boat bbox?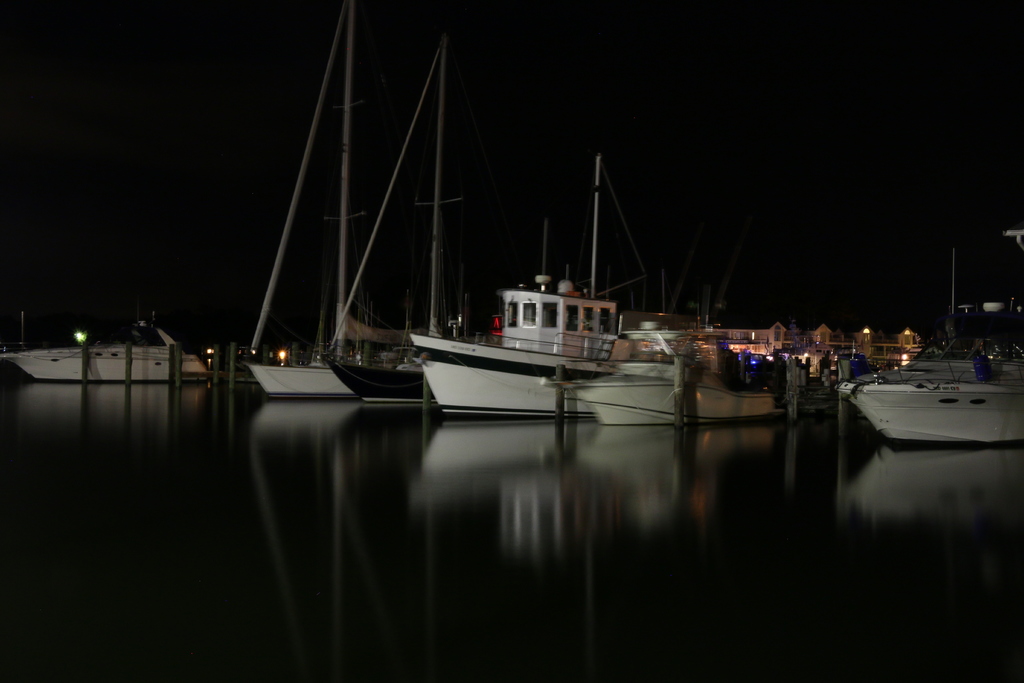
bbox=[4, 320, 216, 383]
